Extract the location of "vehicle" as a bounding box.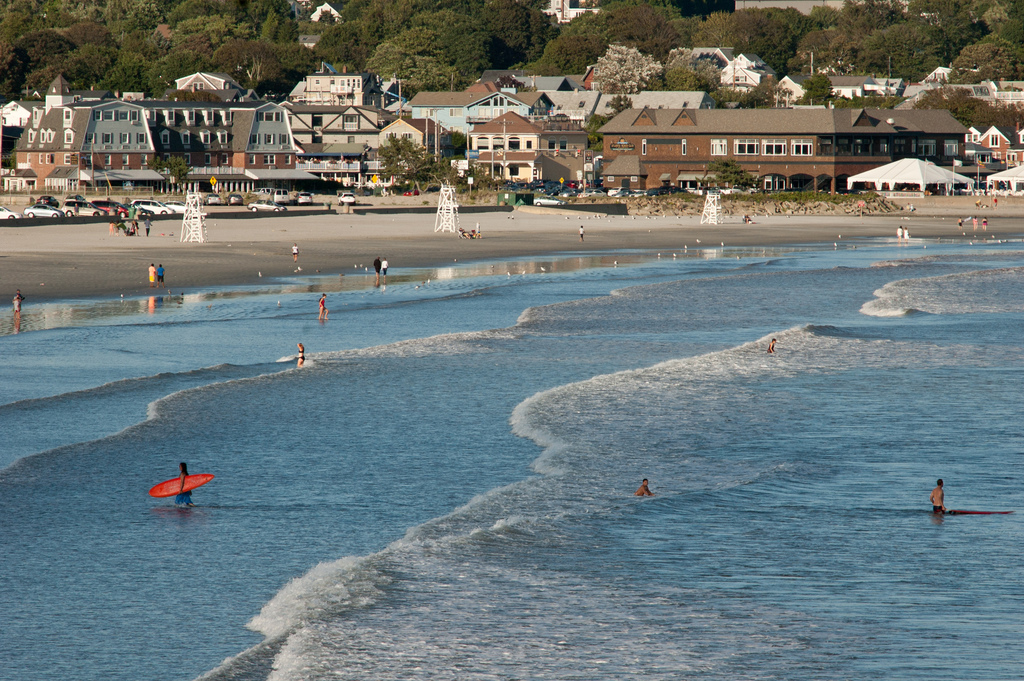
275, 185, 293, 202.
